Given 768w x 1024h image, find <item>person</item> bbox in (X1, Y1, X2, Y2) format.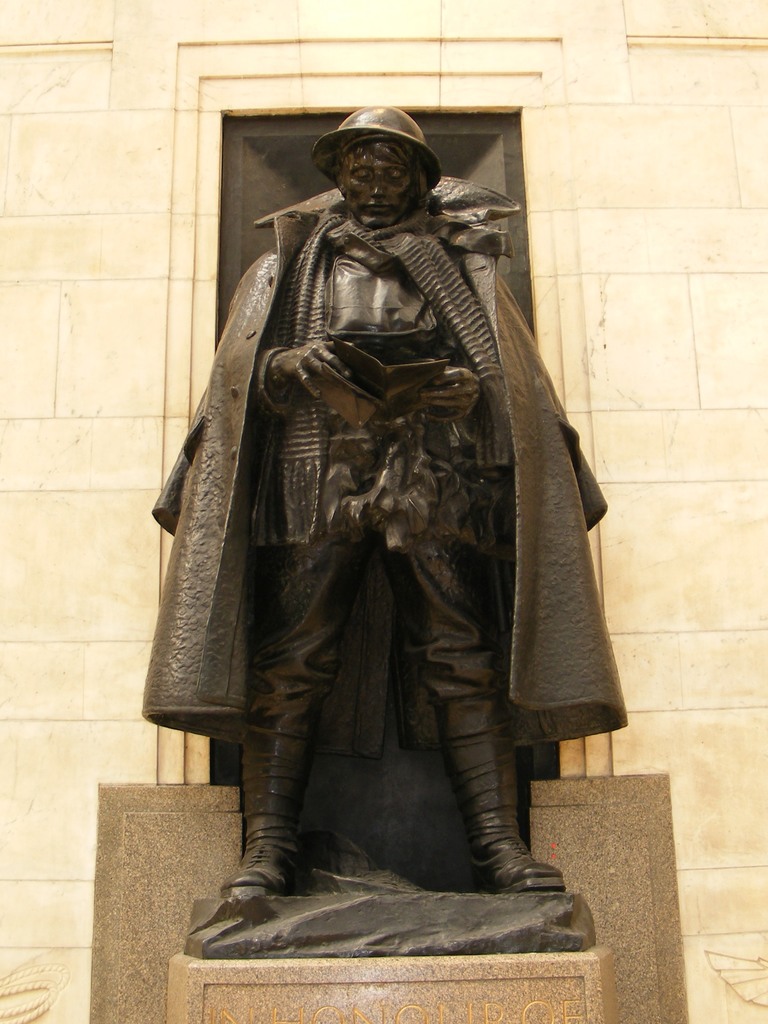
(136, 111, 633, 897).
